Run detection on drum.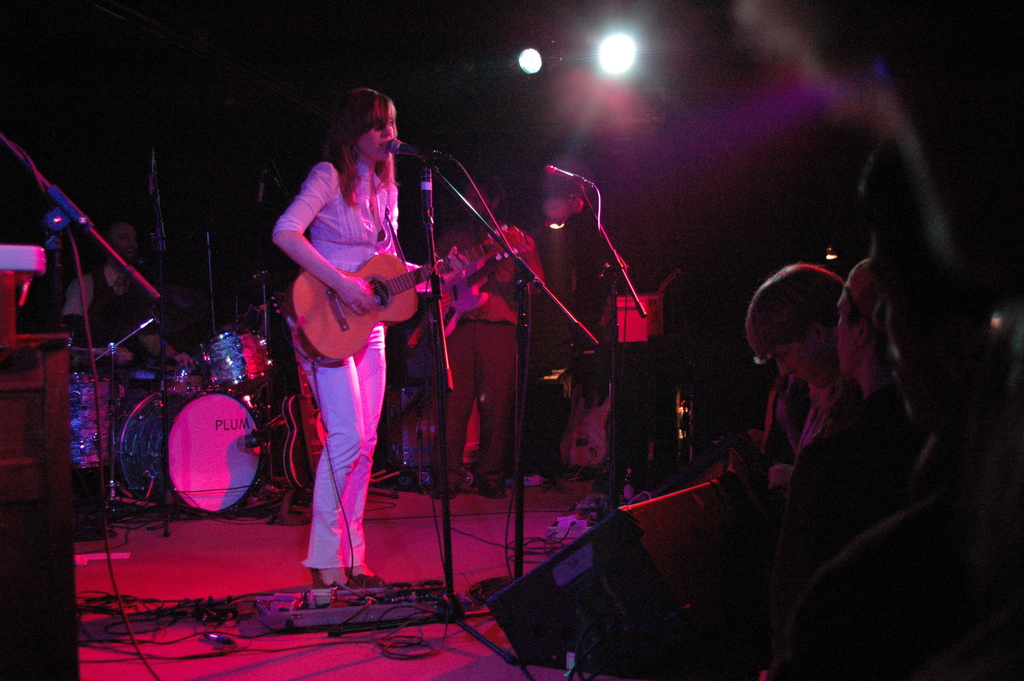
Result: BBox(63, 372, 113, 472).
